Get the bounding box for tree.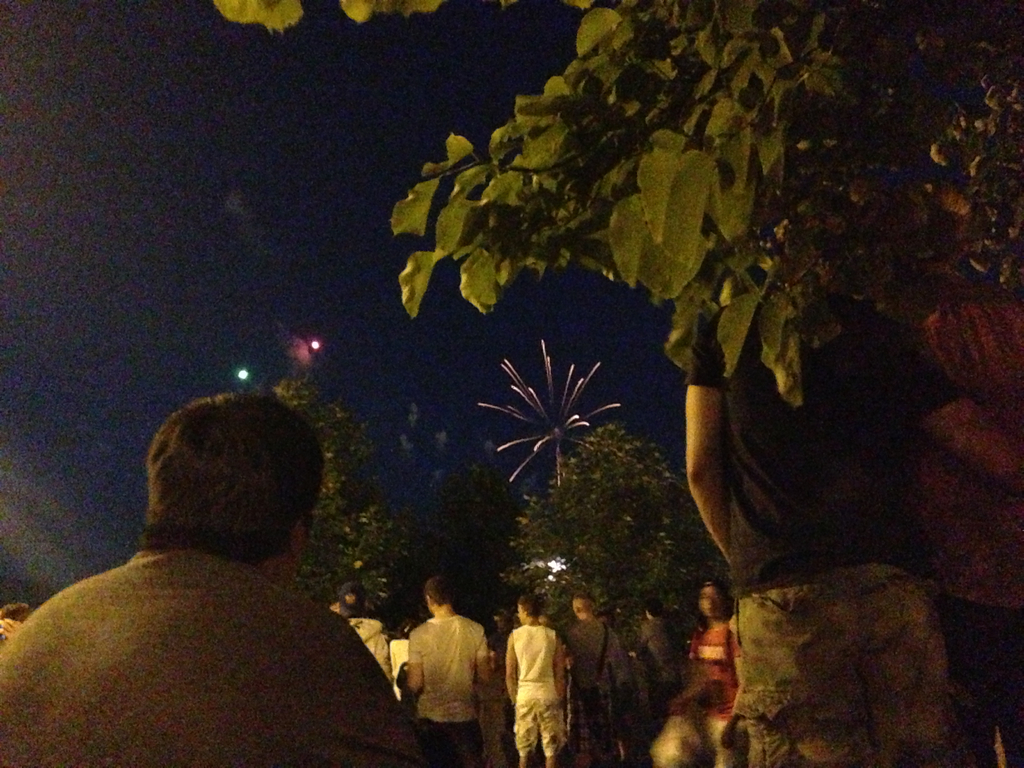
<region>380, 456, 521, 644</region>.
